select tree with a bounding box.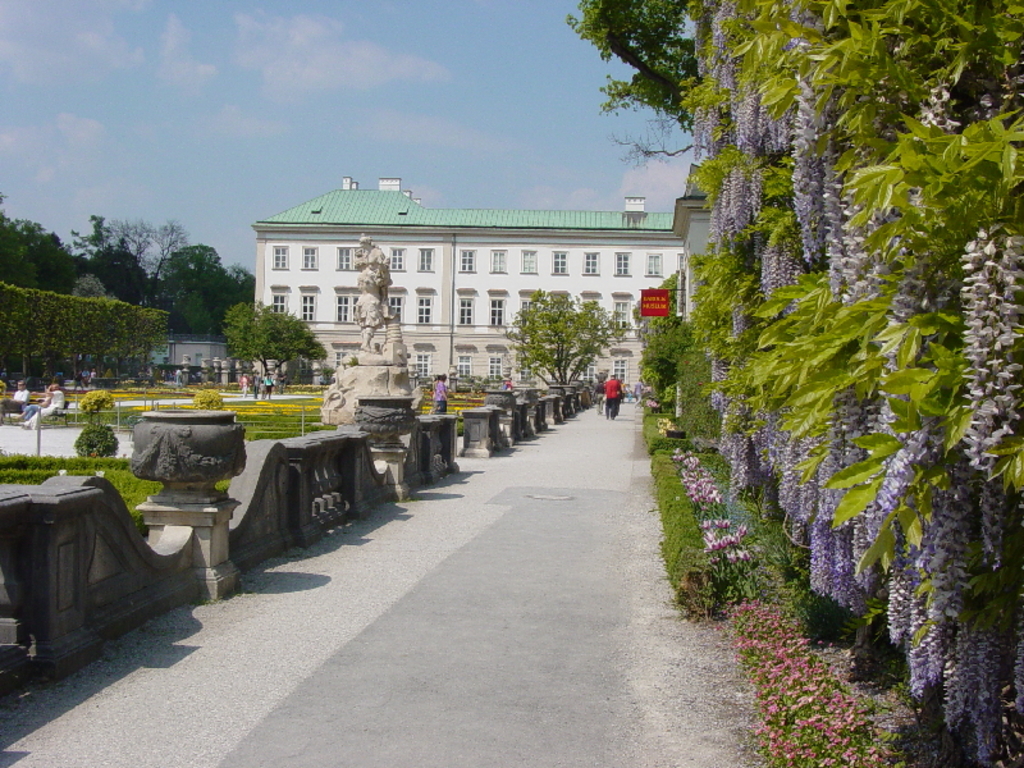
(641,276,690,401).
